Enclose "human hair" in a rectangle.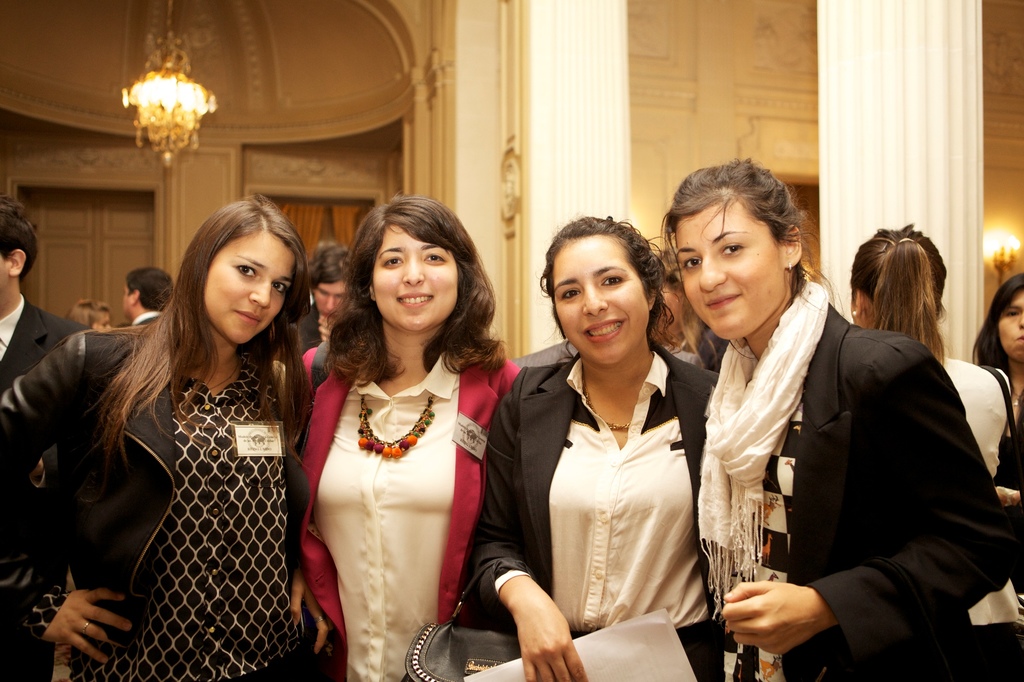
l=66, t=299, r=109, b=328.
